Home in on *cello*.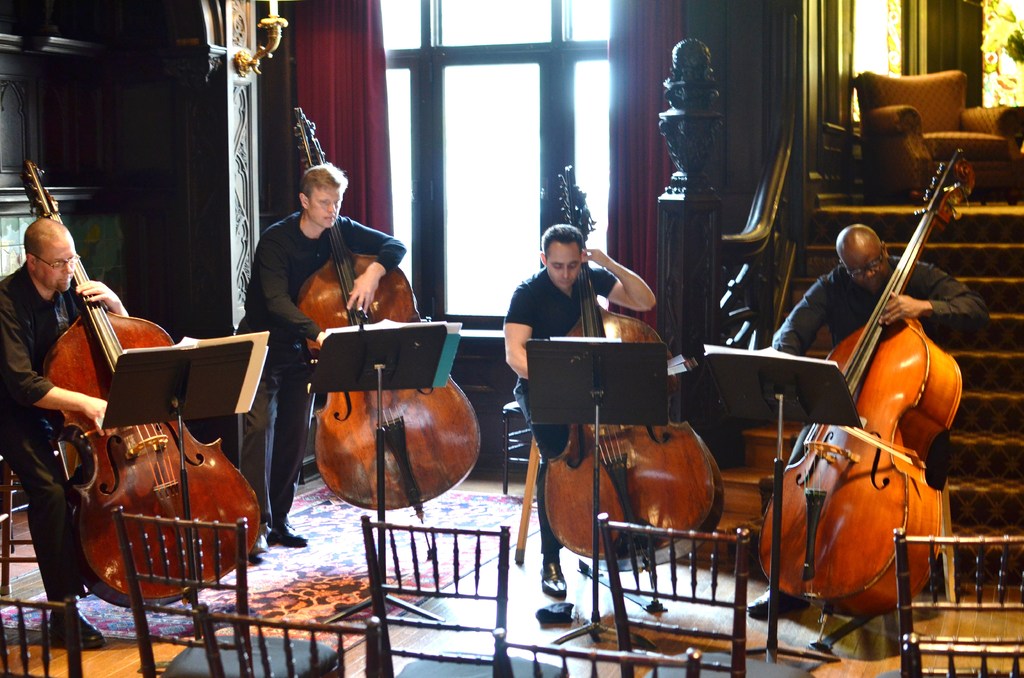
Homed in at l=757, t=149, r=973, b=643.
